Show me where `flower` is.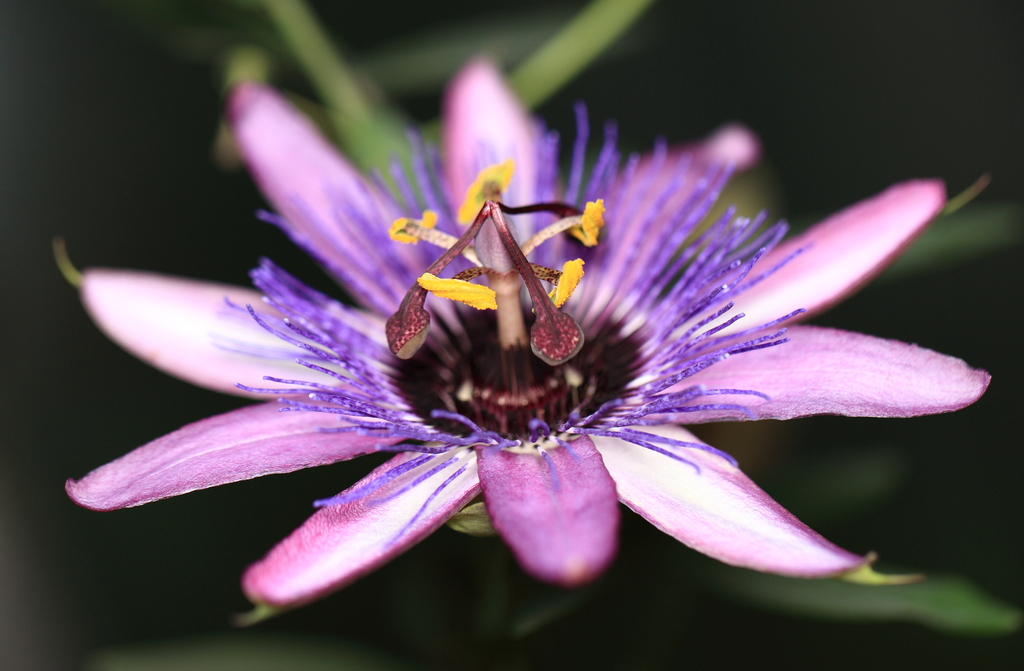
`flower` is at <region>45, 44, 1000, 633</region>.
